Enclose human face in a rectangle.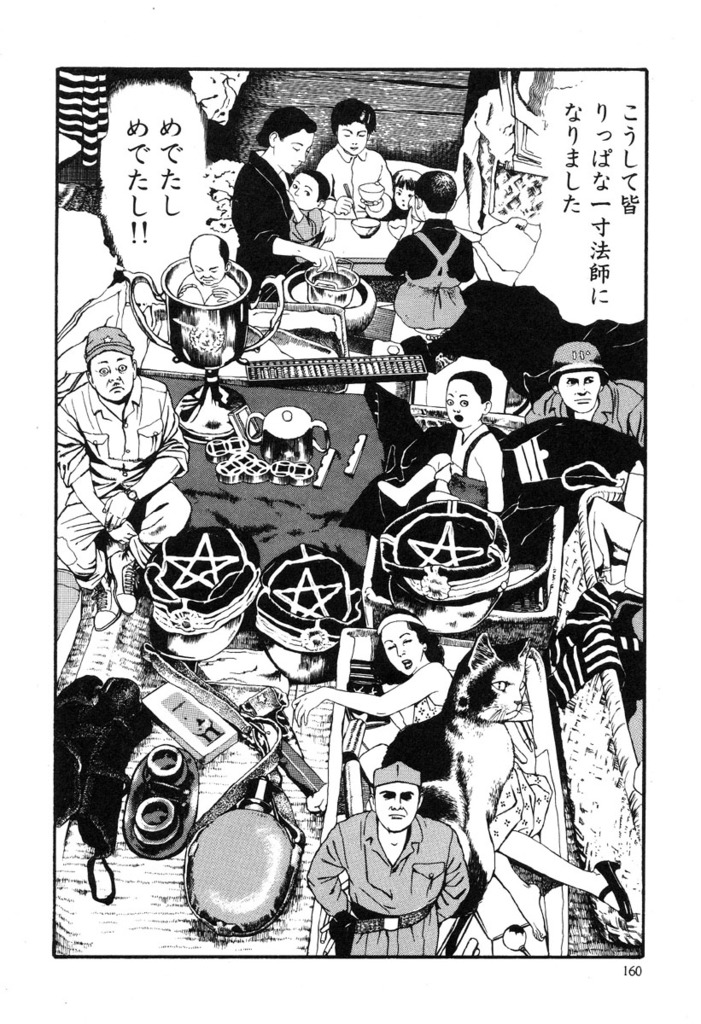
375/777/410/835.
